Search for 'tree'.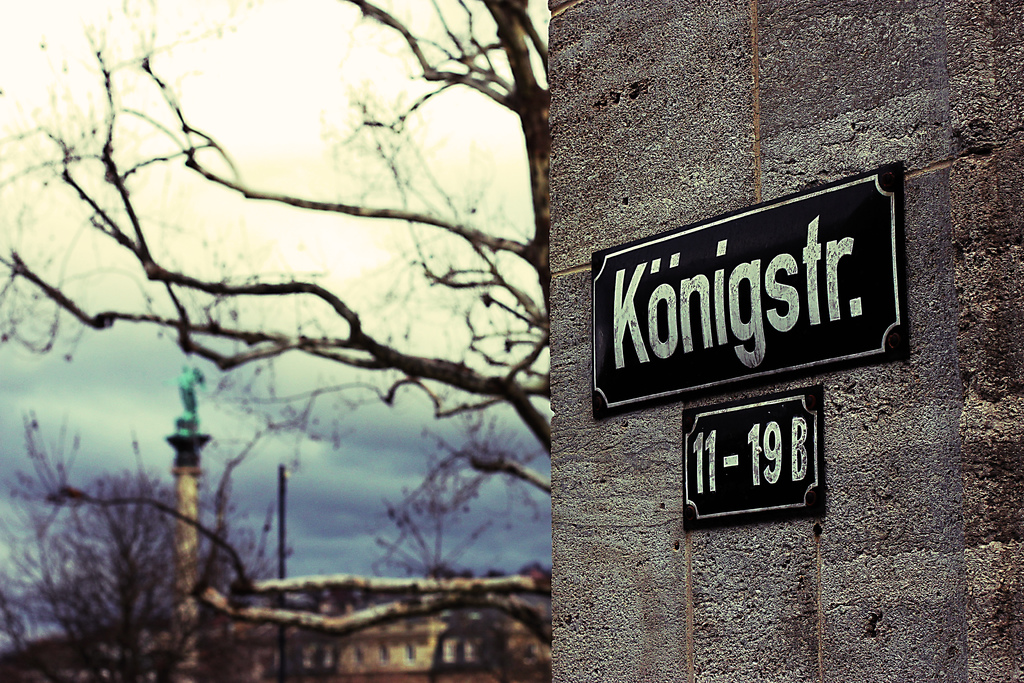
Found at 0 0 552 498.
